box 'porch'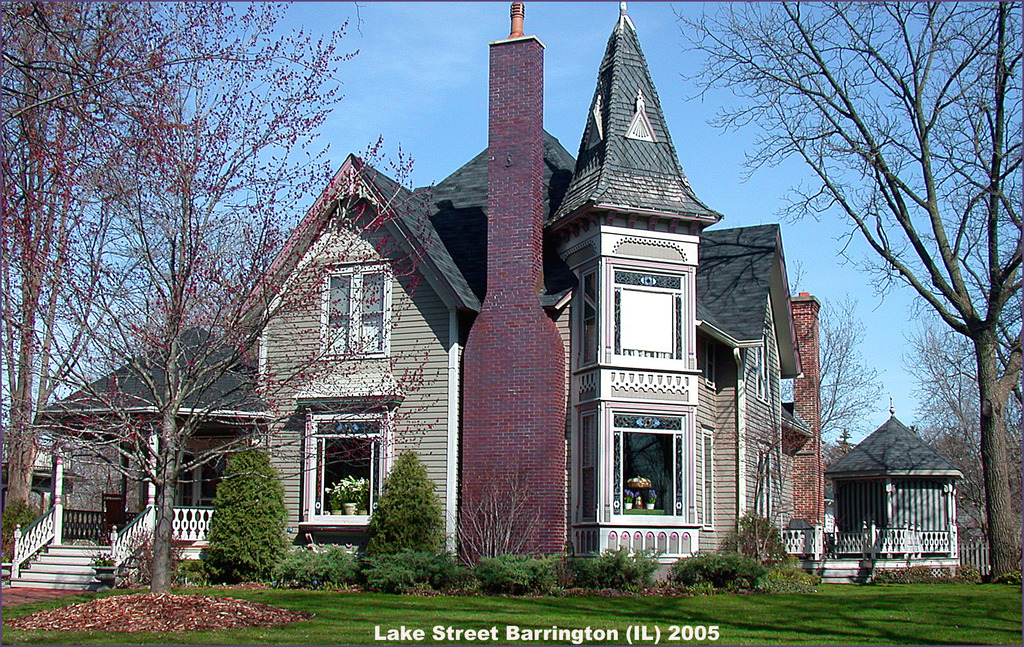
8,541,213,591
